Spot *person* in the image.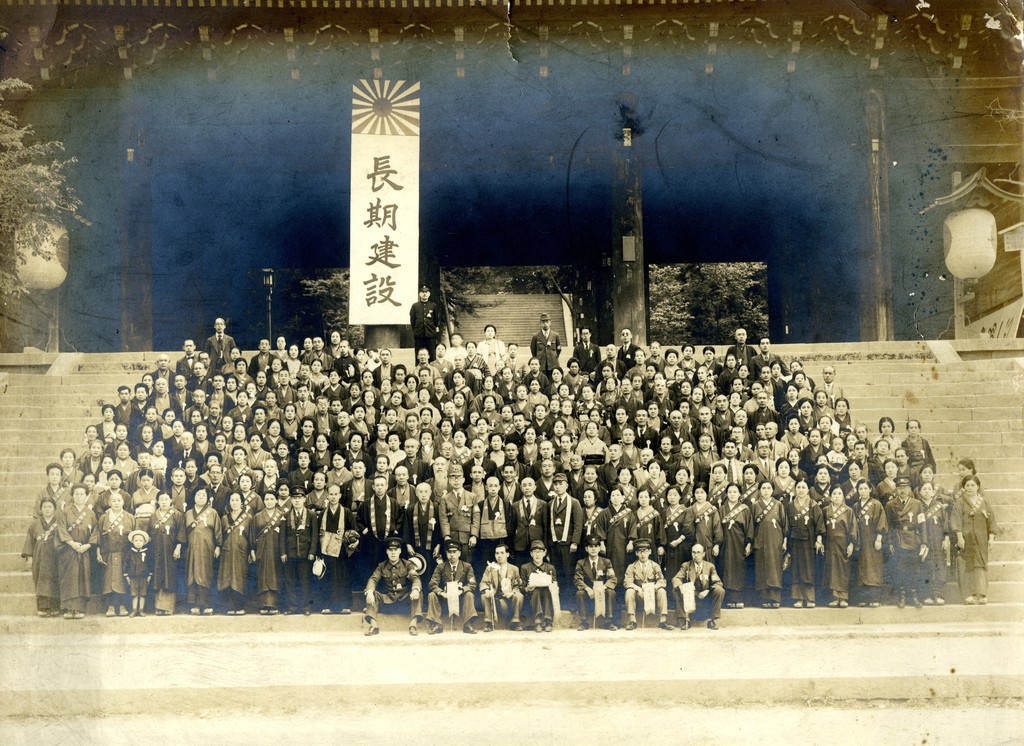
*person* found at <bbox>529, 313, 560, 383</bbox>.
